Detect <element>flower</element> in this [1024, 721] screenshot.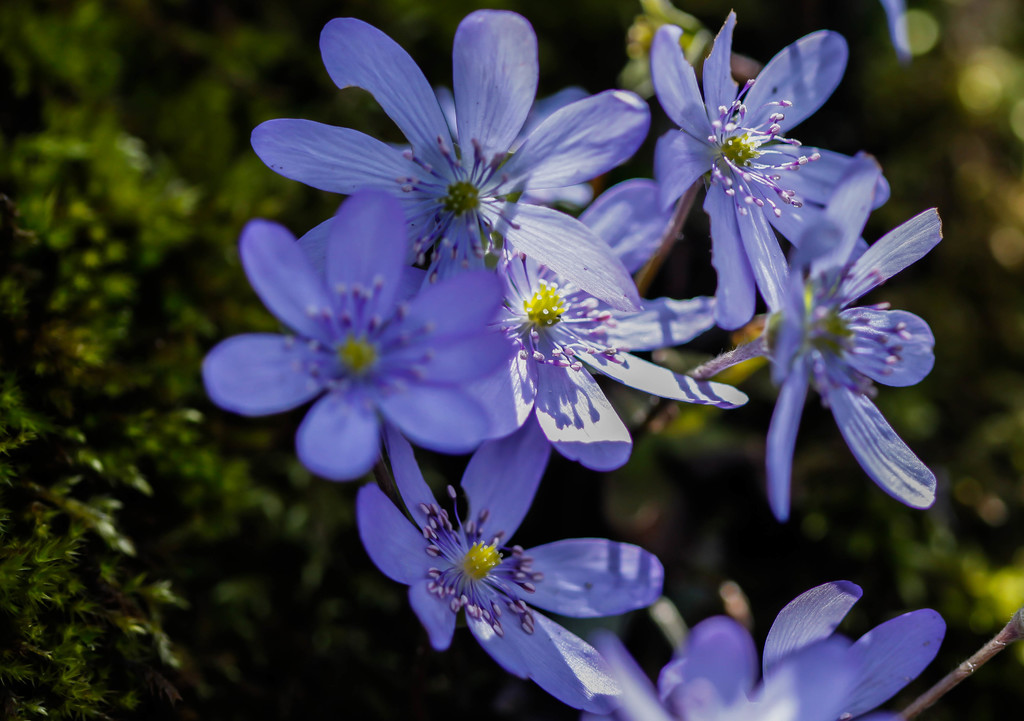
Detection: <region>200, 186, 515, 483</region>.
